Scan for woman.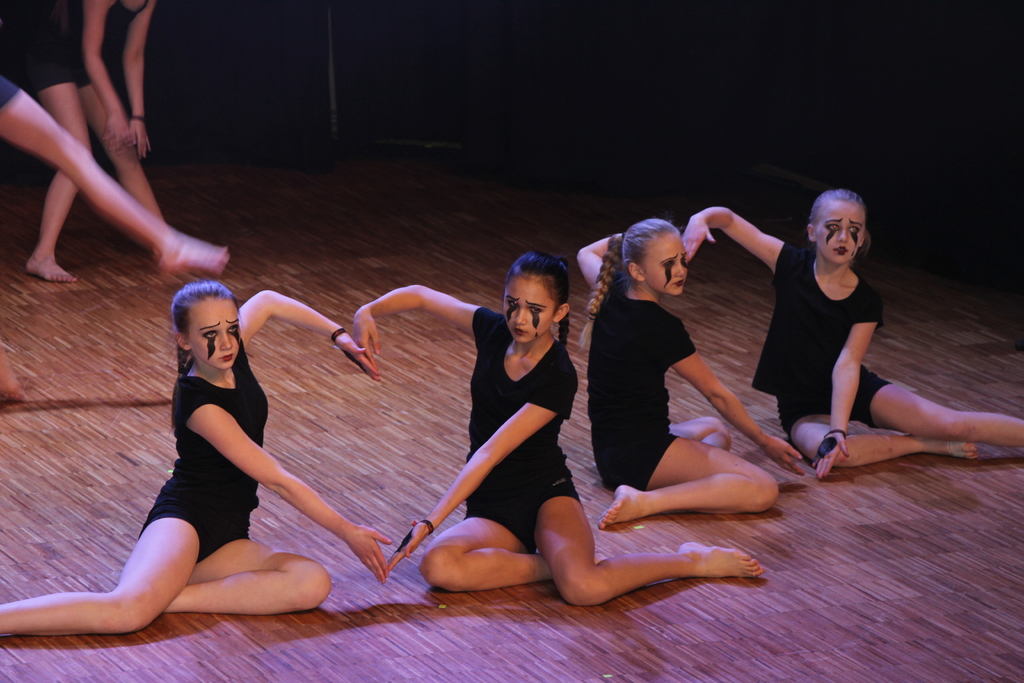
Scan result: (566, 211, 807, 534).
